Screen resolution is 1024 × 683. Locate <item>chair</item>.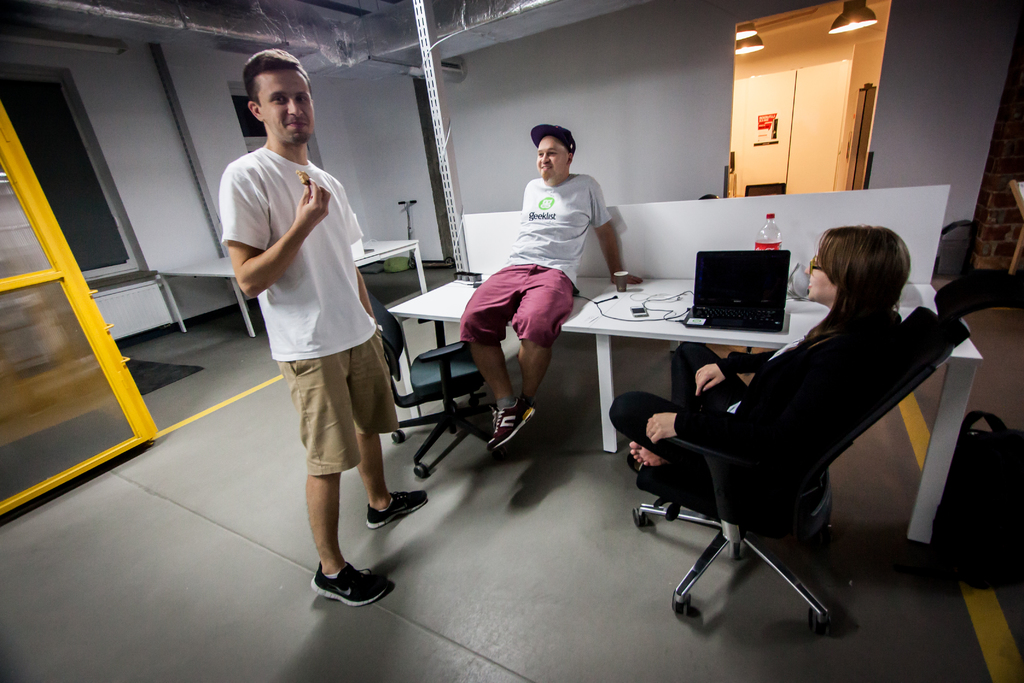
<box>362,287,499,482</box>.
